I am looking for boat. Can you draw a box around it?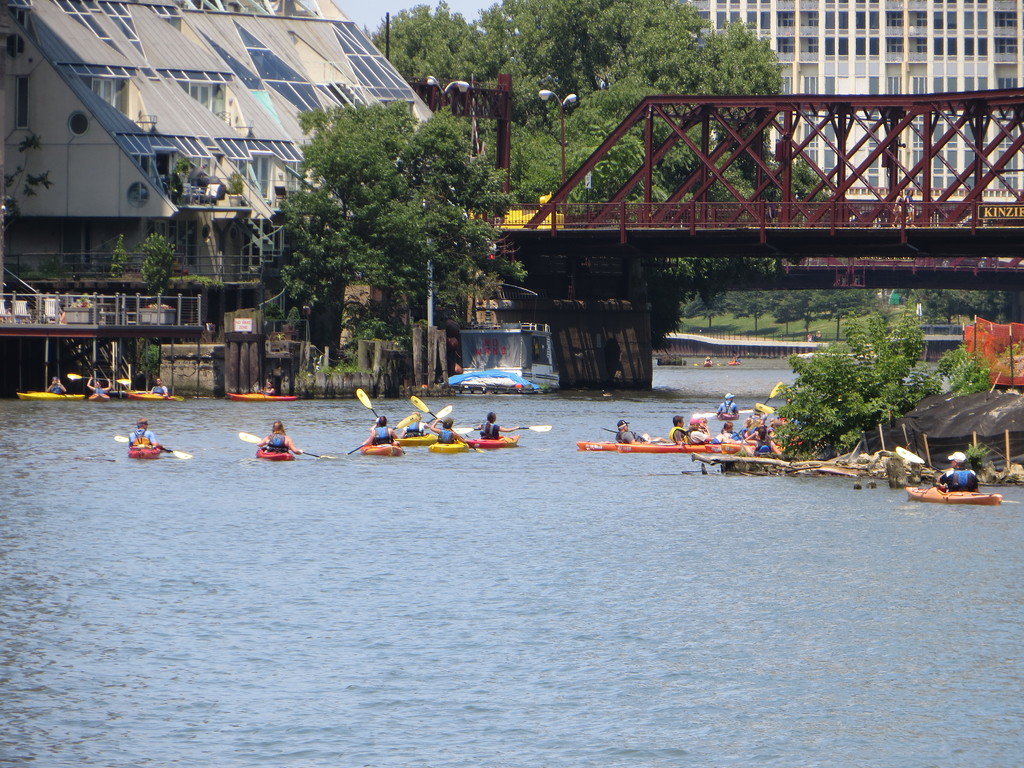
Sure, the bounding box is left=470, top=435, right=520, bottom=447.
